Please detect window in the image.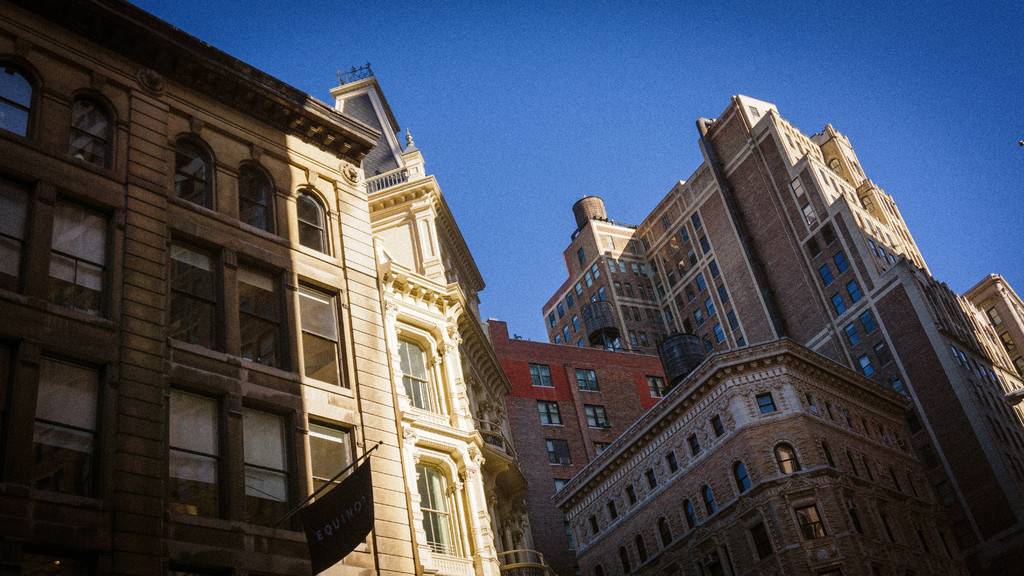
831, 291, 844, 317.
